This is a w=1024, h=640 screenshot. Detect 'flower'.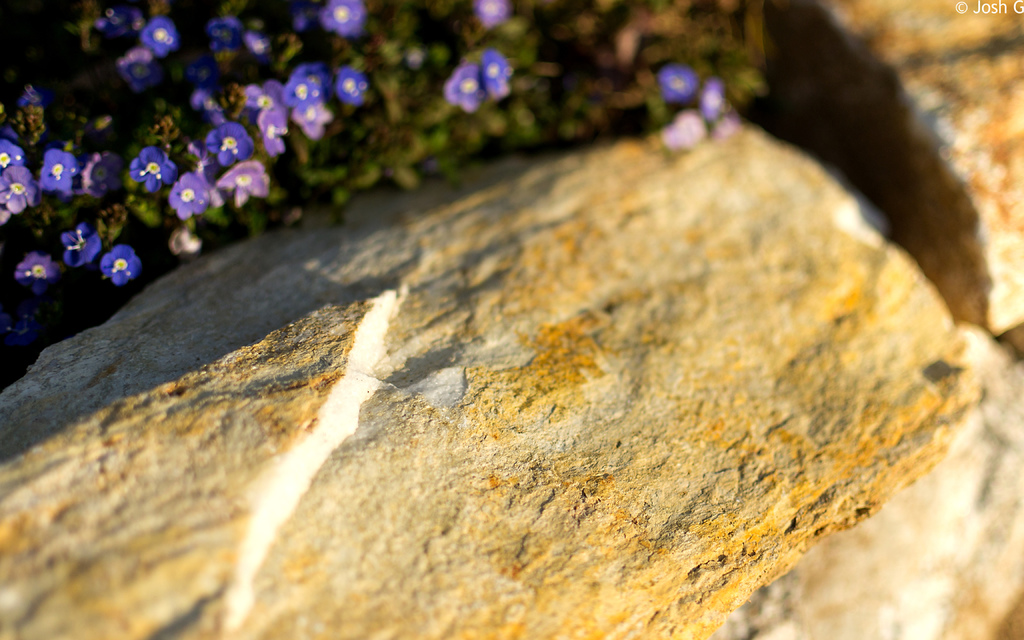
x1=0, y1=139, x2=23, y2=176.
